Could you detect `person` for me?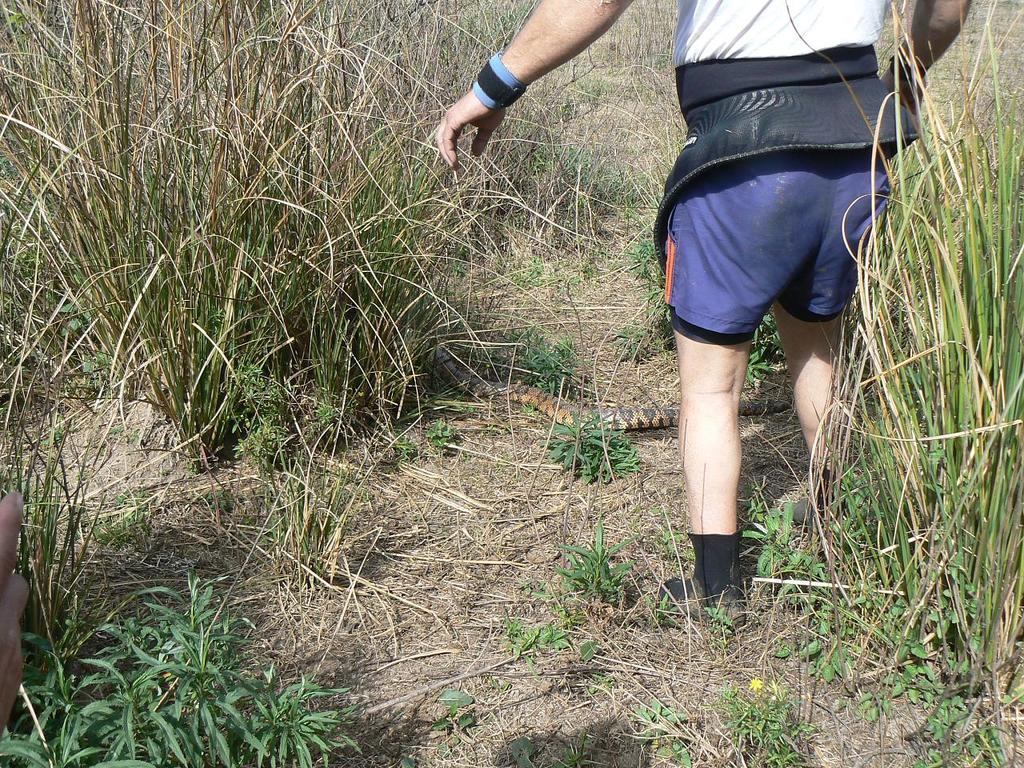
Detection result: bbox=[430, 0, 968, 630].
